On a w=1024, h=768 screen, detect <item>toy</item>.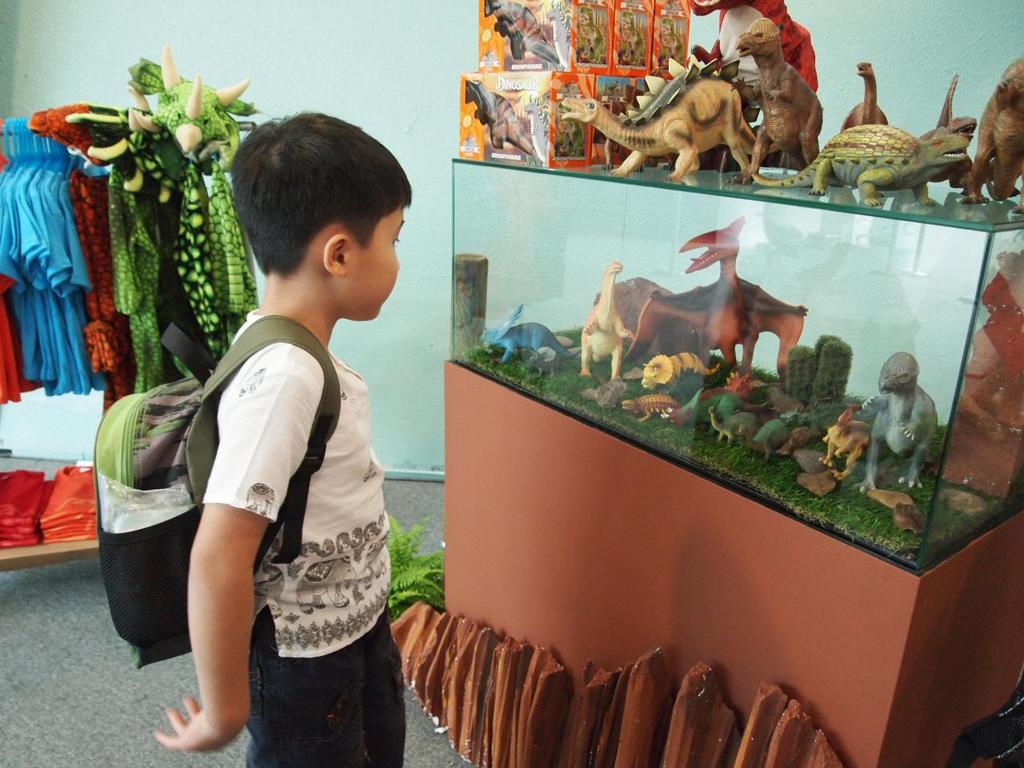
(581, 261, 638, 379).
